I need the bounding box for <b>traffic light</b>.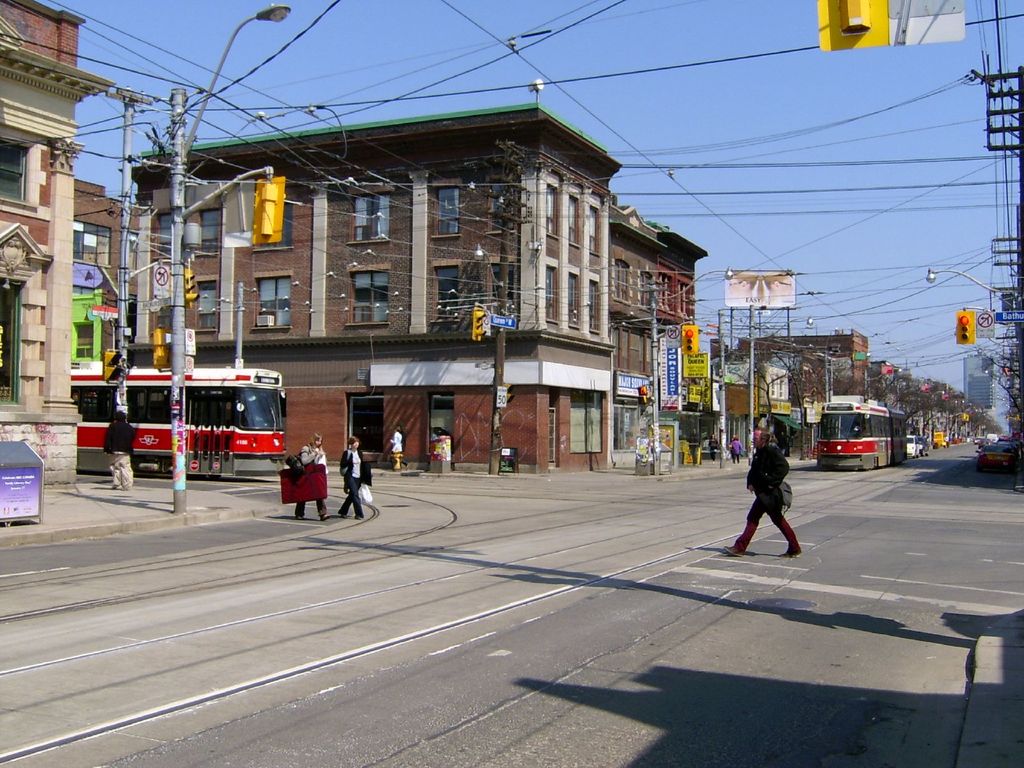
Here it is: l=102, t=352, r=124, b=384.
